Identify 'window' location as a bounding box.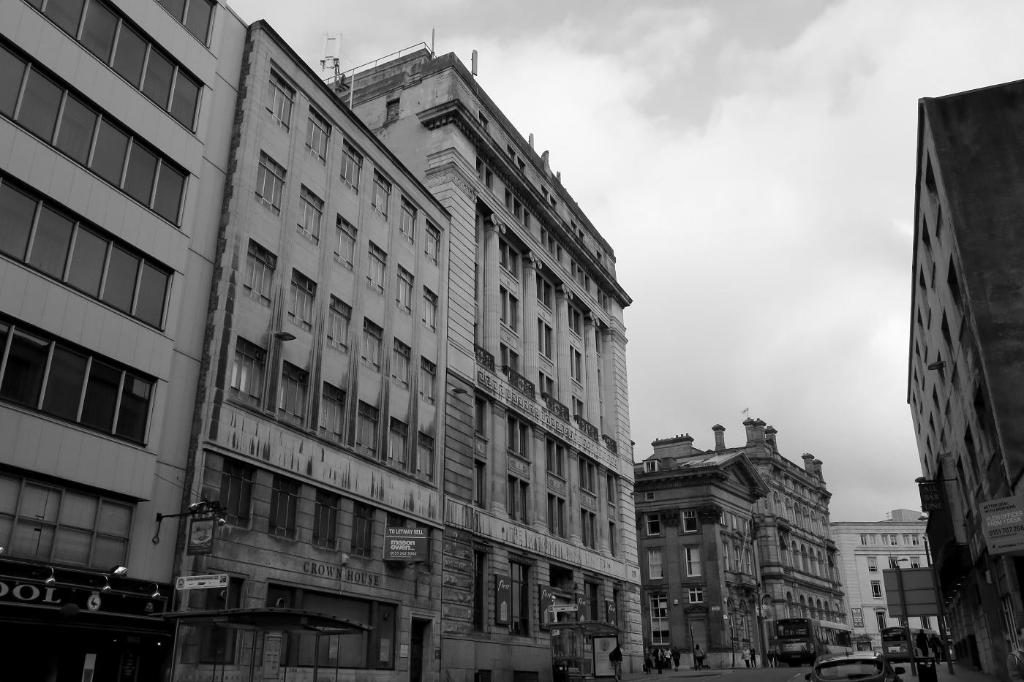
{"left": 571, "top": 219, "right": 577, "bottom": 237}.
